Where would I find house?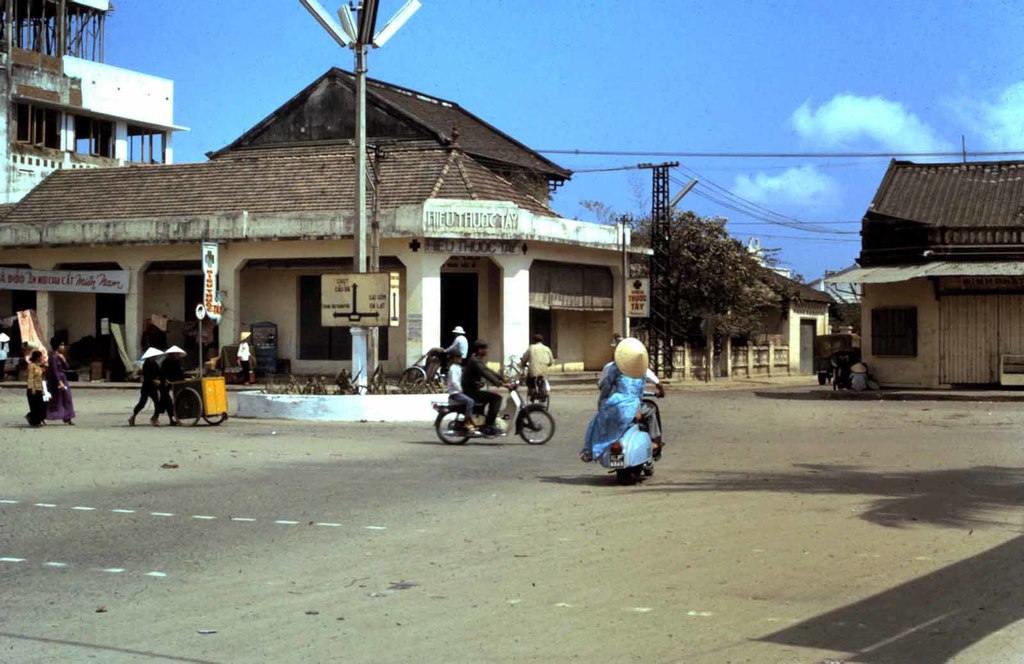
At <region>47, 30, 622, 416</region>.
